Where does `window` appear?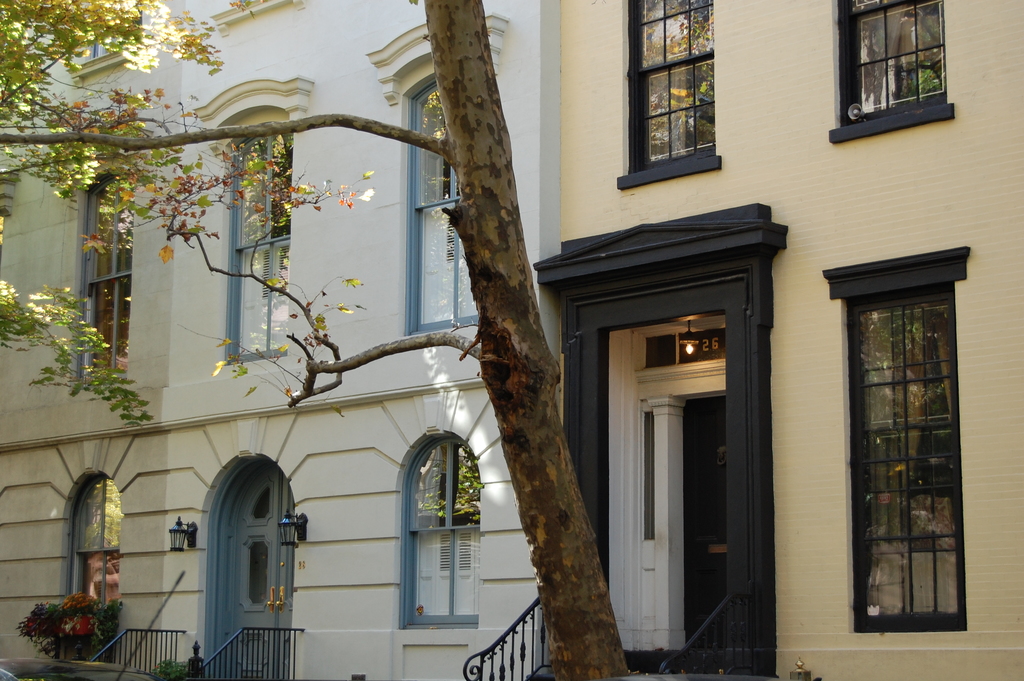
Appears at bbox=[68, 475, 125, 660].
